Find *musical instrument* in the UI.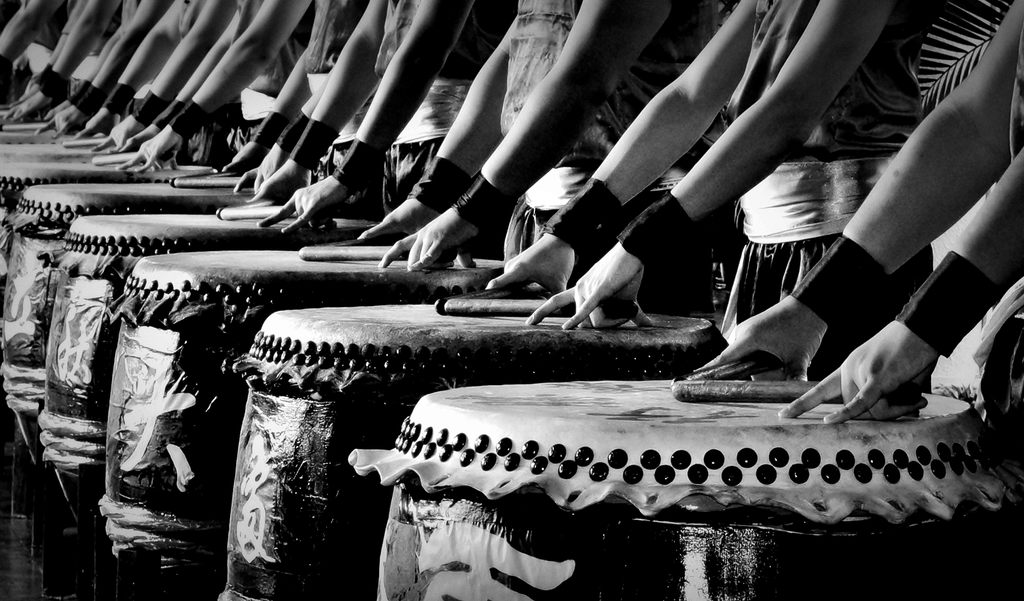
UI element at [380,356,1021,600].
